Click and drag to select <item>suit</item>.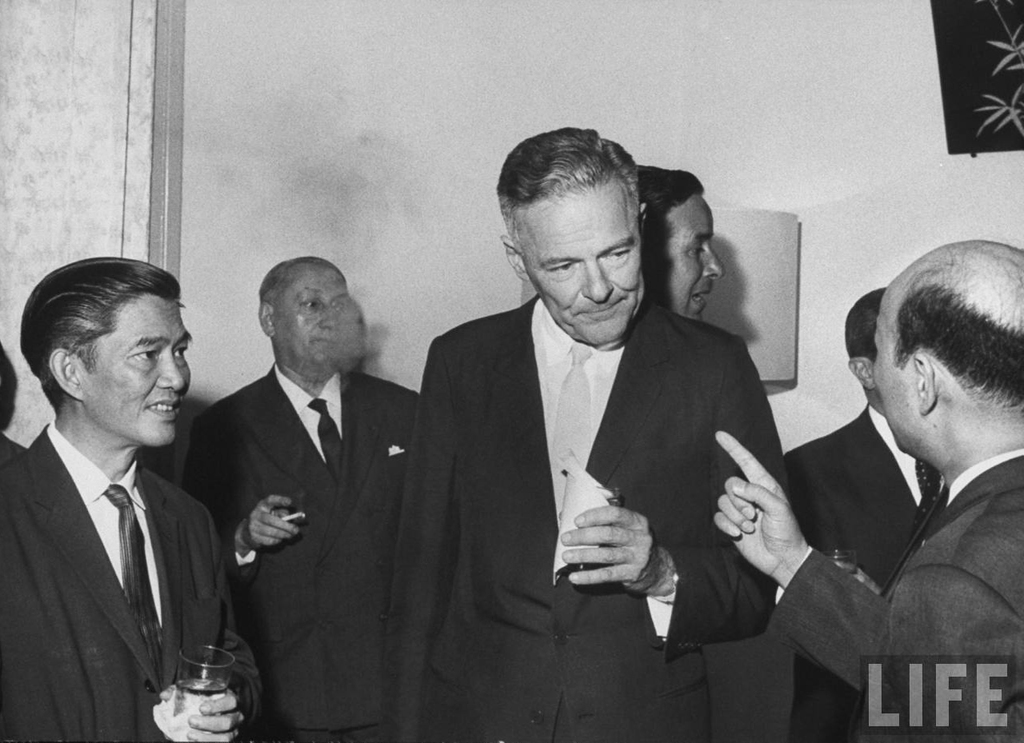
Selection: bbox=(767, 445, 1023, 742).
